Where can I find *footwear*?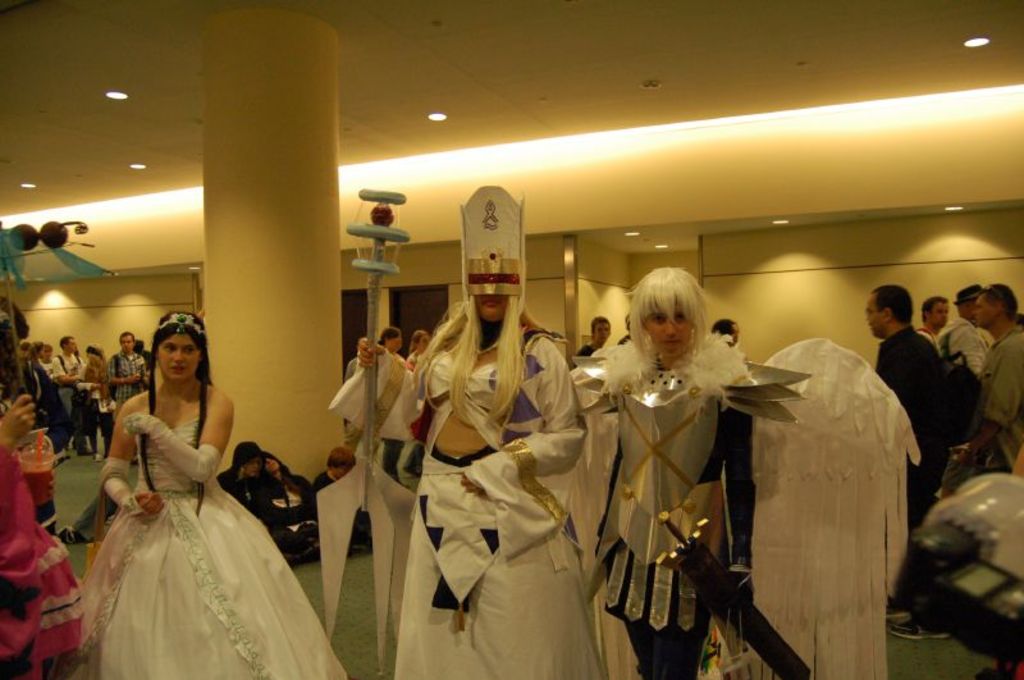
You can find it at locate(74, 447, 90, 457).
